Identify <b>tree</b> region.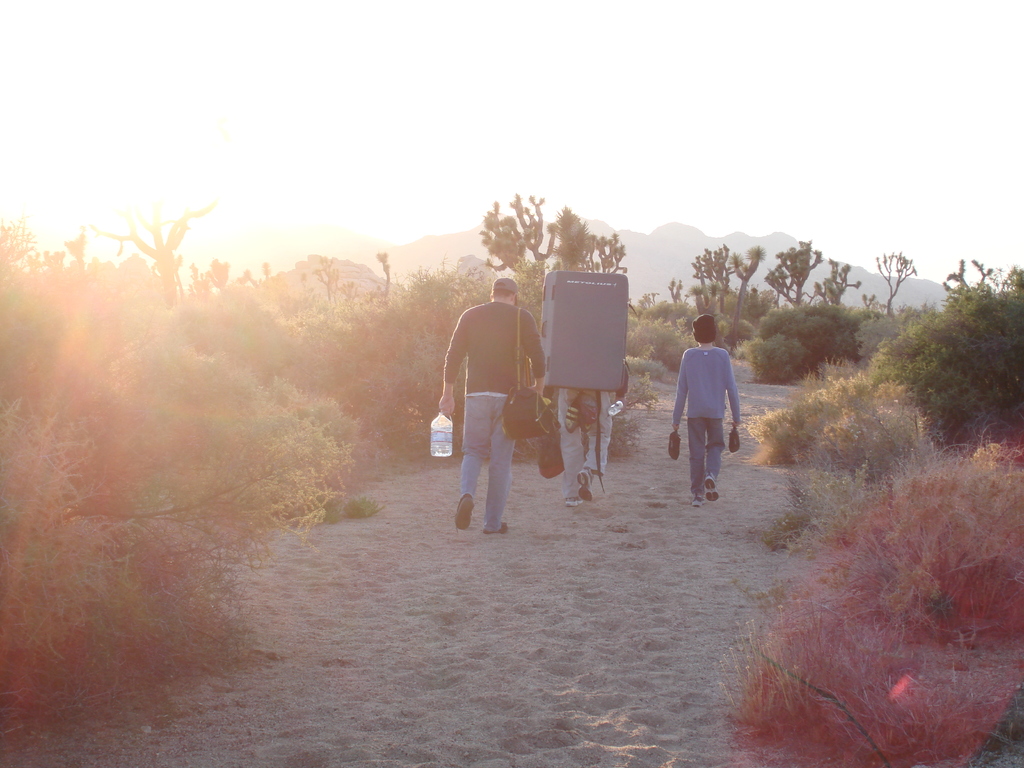
Region: (left=692, top=242, right=762, bottom=353).
